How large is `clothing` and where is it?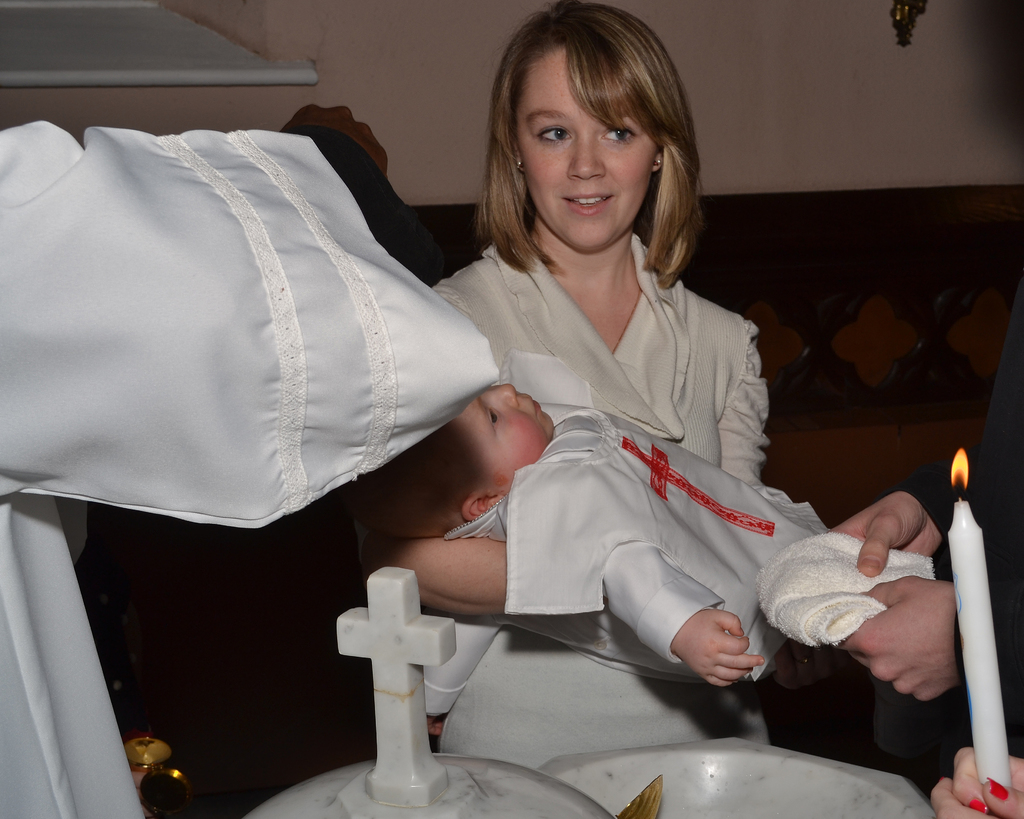
Bounding box: select_region(434, 400, 836, 664).
